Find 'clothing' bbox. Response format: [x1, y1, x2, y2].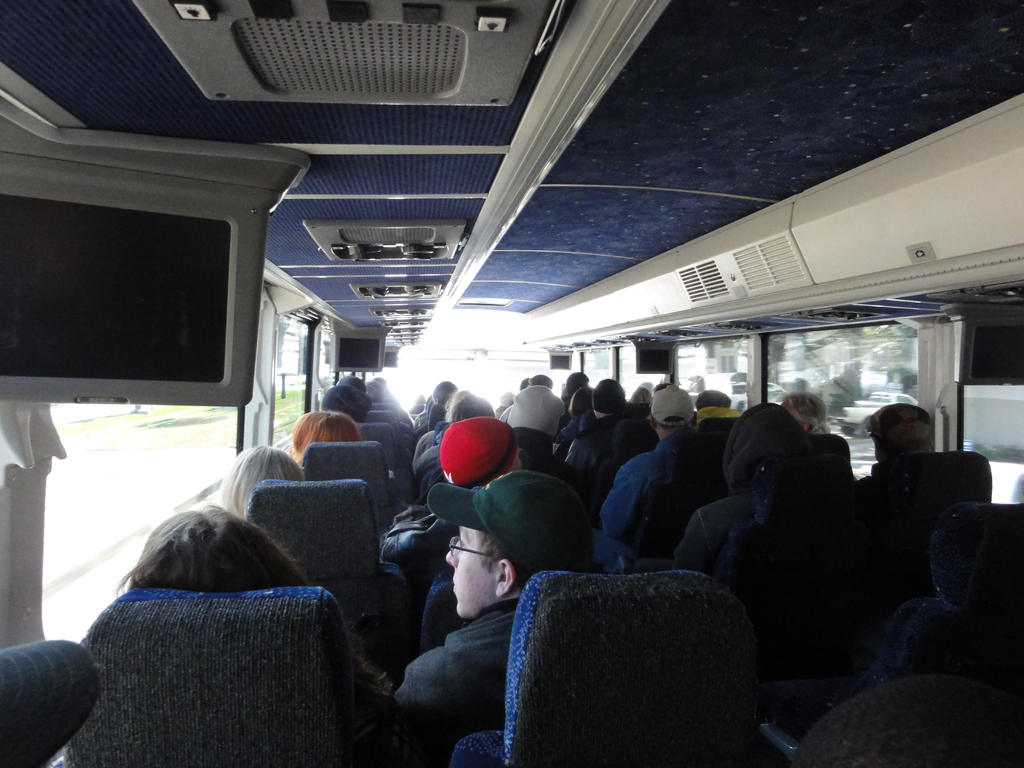
[393, 597, 517, 767].
